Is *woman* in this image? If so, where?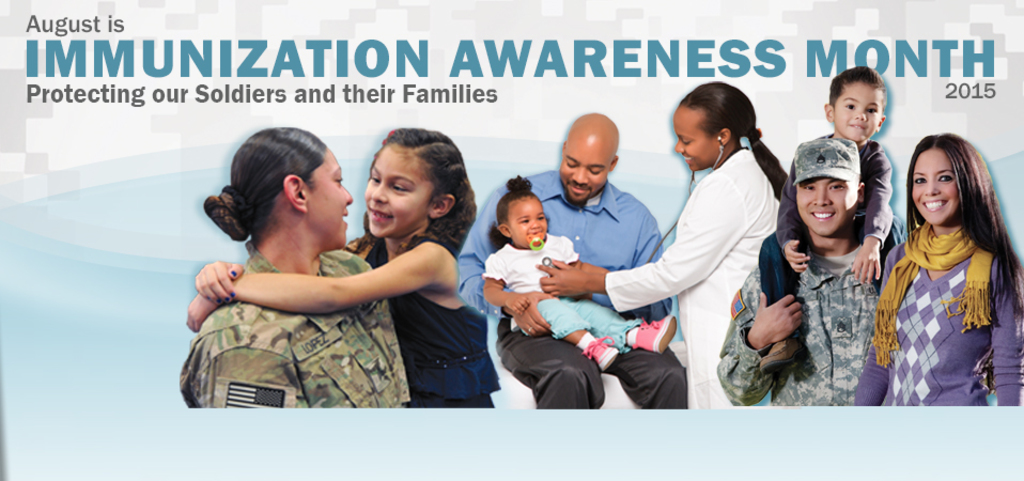
Yes, at (left=175, top=123, right=414, bottom=403).
